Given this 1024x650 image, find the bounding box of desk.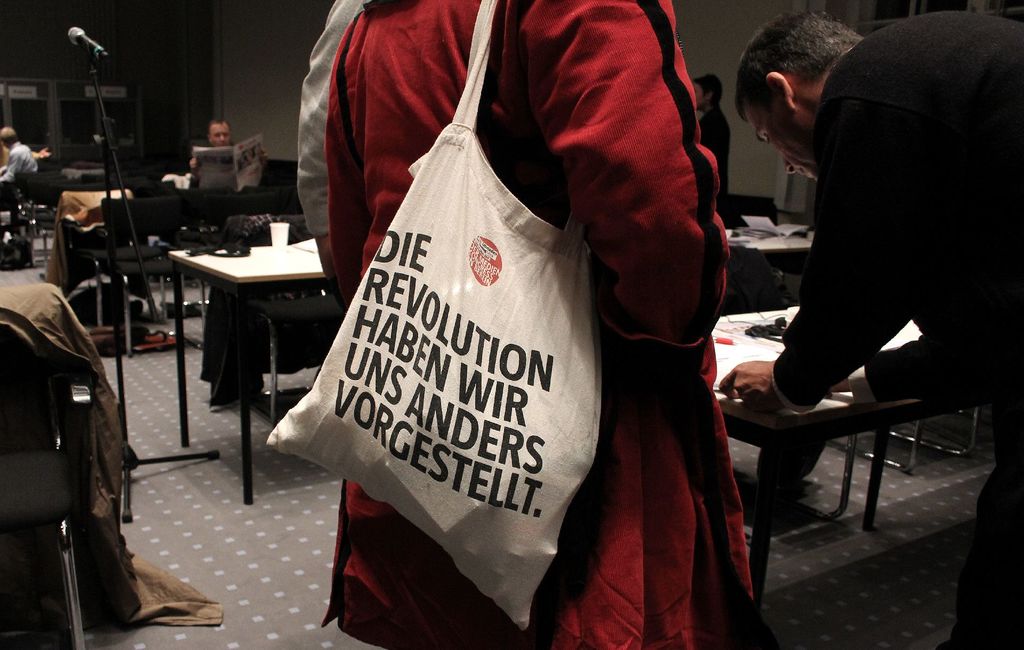
x1=159, y1=215, x2=312, y2=462.
